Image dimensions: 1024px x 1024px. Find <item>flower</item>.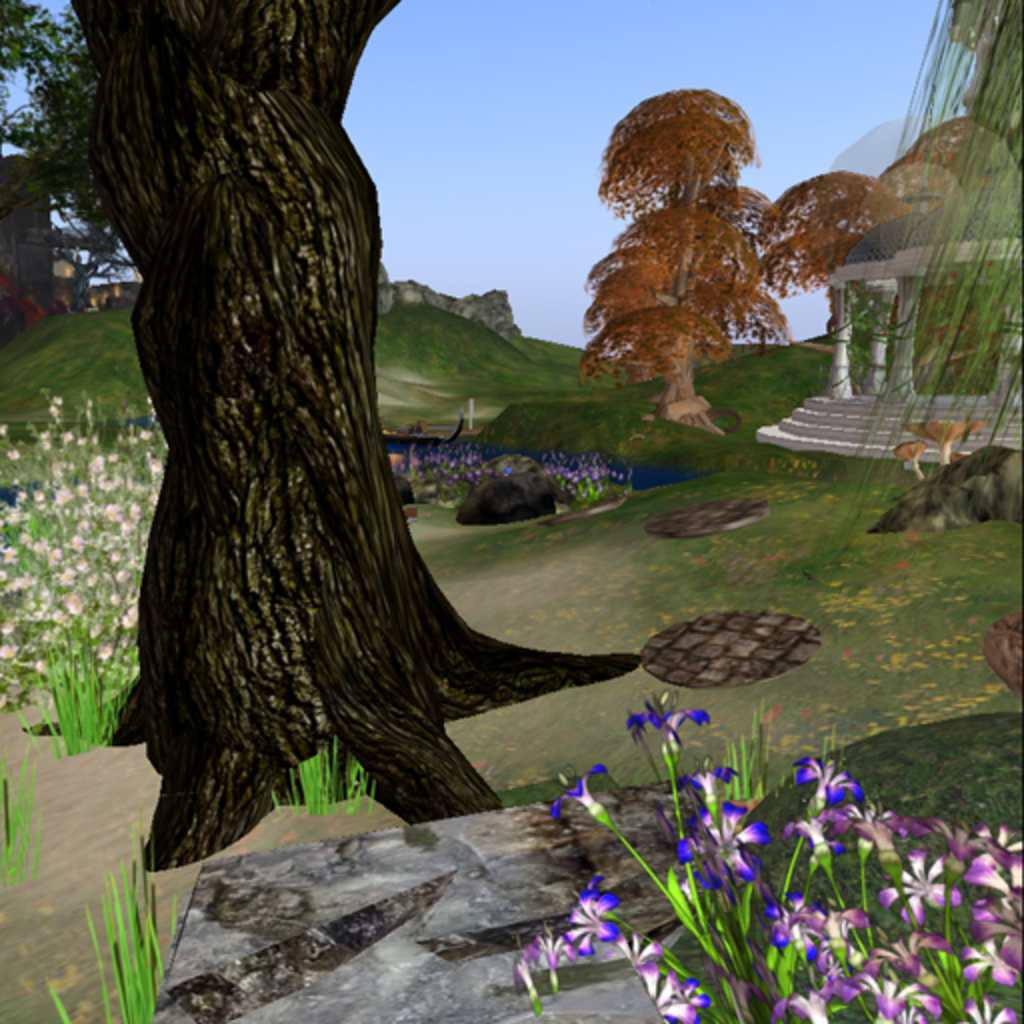
l=674, t=806, r=768, b=892.
